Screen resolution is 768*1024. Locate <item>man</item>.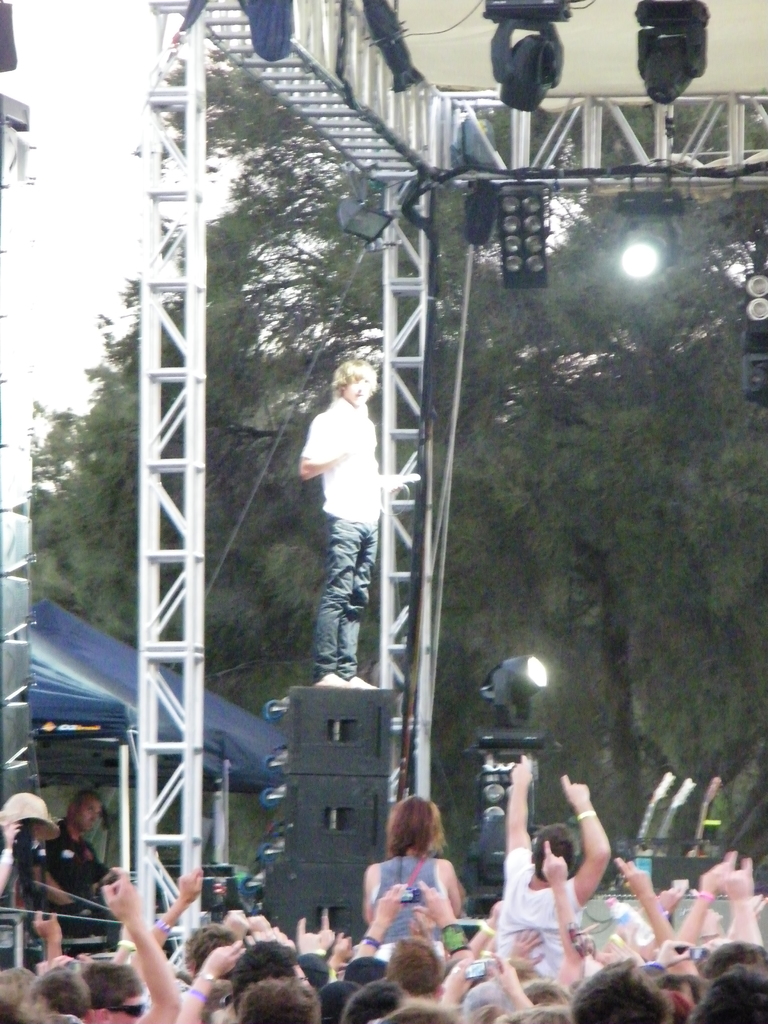
{"left": 36, "top": 788, "right": 123, "bottom": 918}.
